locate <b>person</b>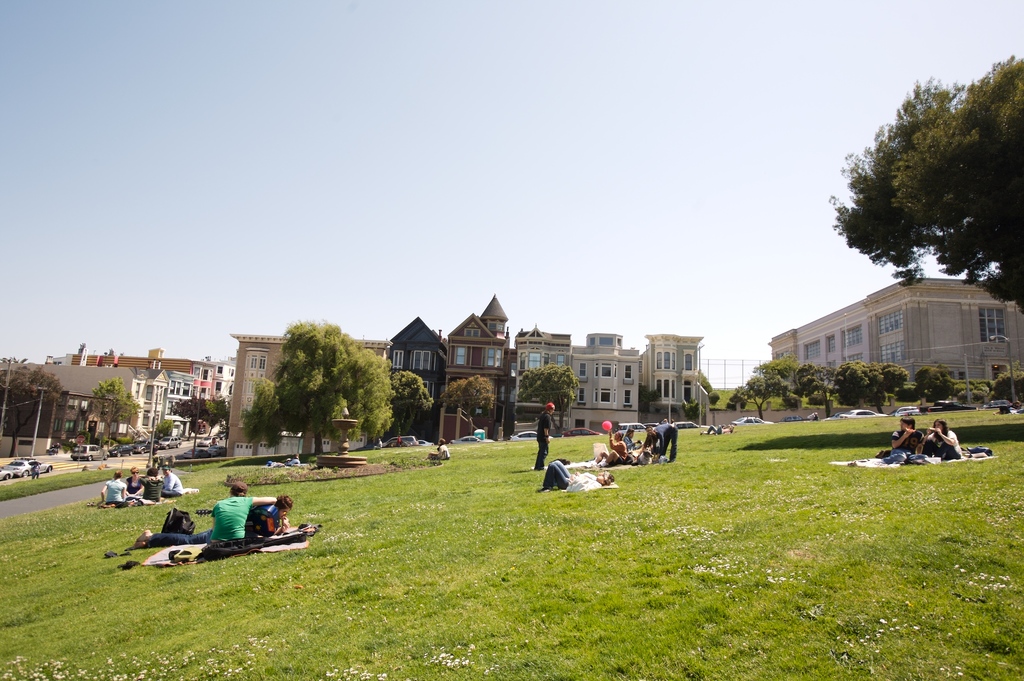
[924, 415, 965, 459]
